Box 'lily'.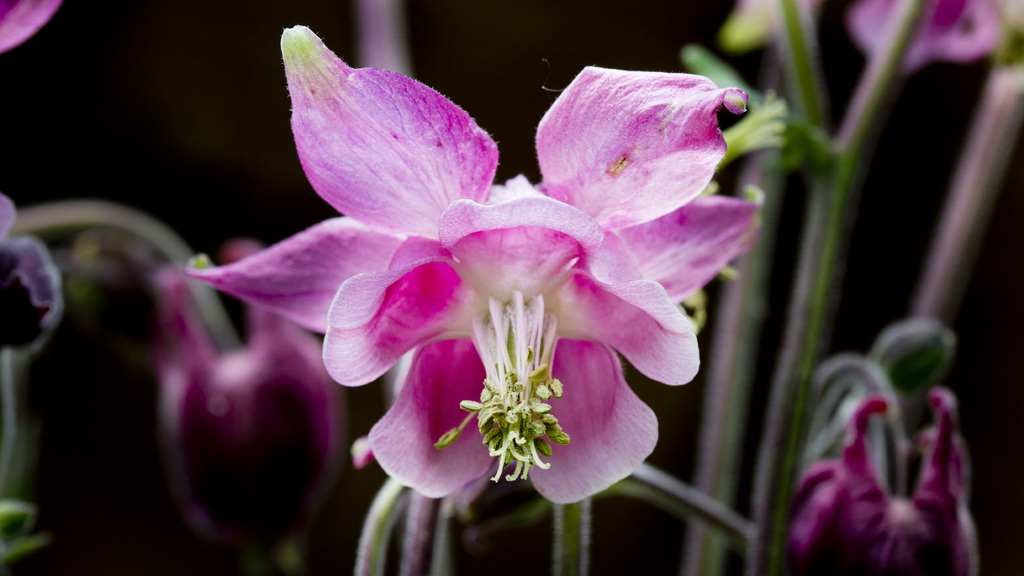
crop(162, 236, 346, 533).
